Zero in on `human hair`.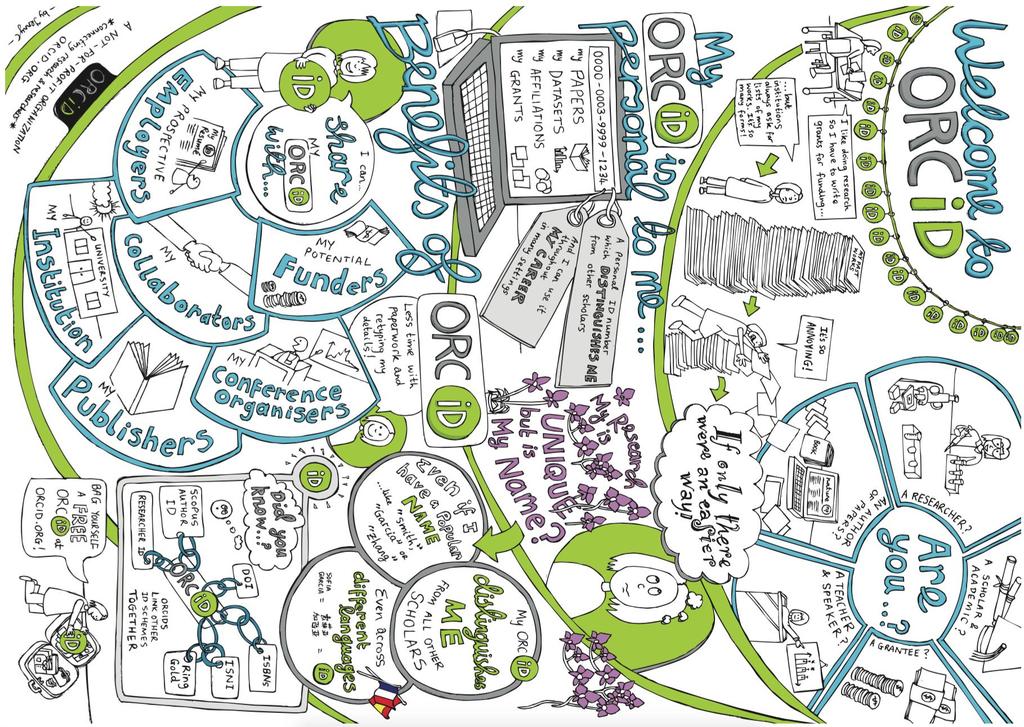
Zeroed in: box=[771, 182, 803, 202].
